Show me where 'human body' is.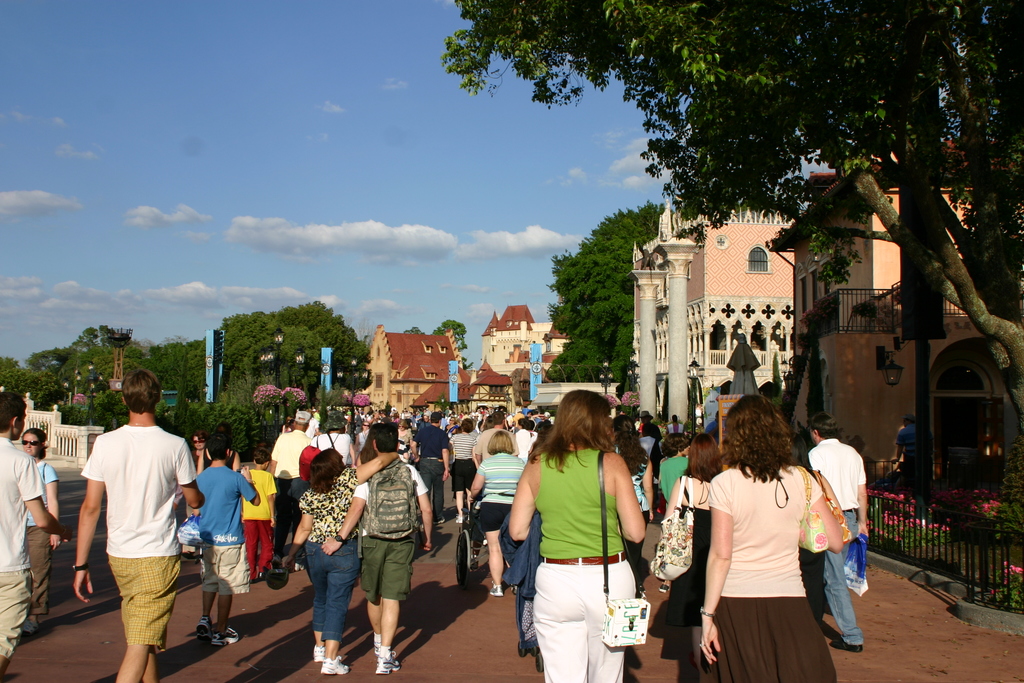
'human body' is at <region>467, 432, 526, 597</region>.
